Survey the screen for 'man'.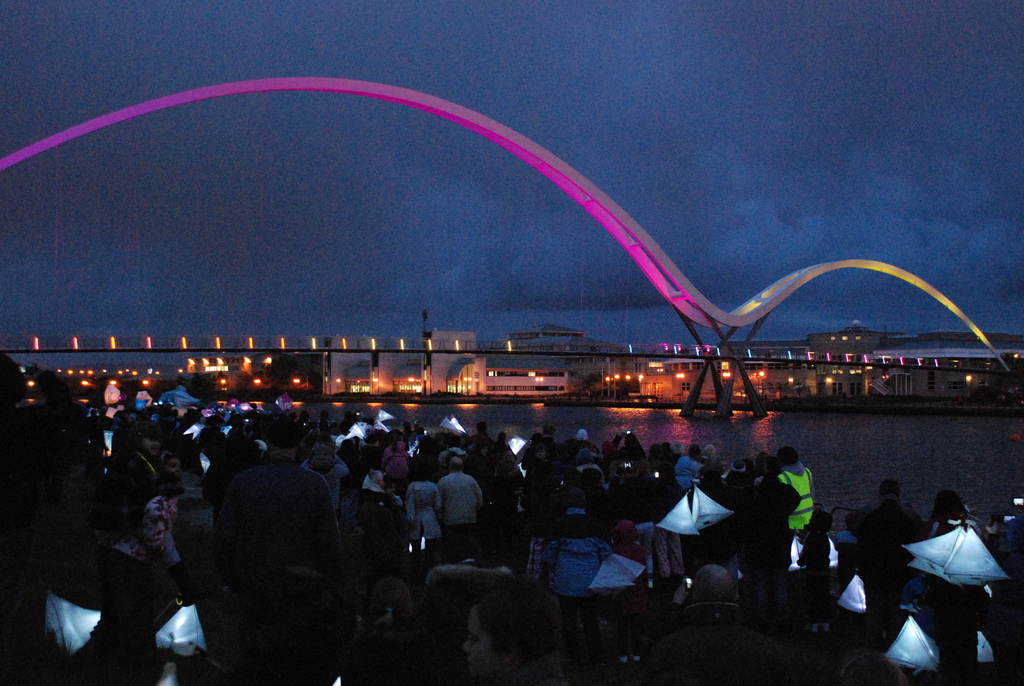
Survey found: box(908, 480, 984, 606).
